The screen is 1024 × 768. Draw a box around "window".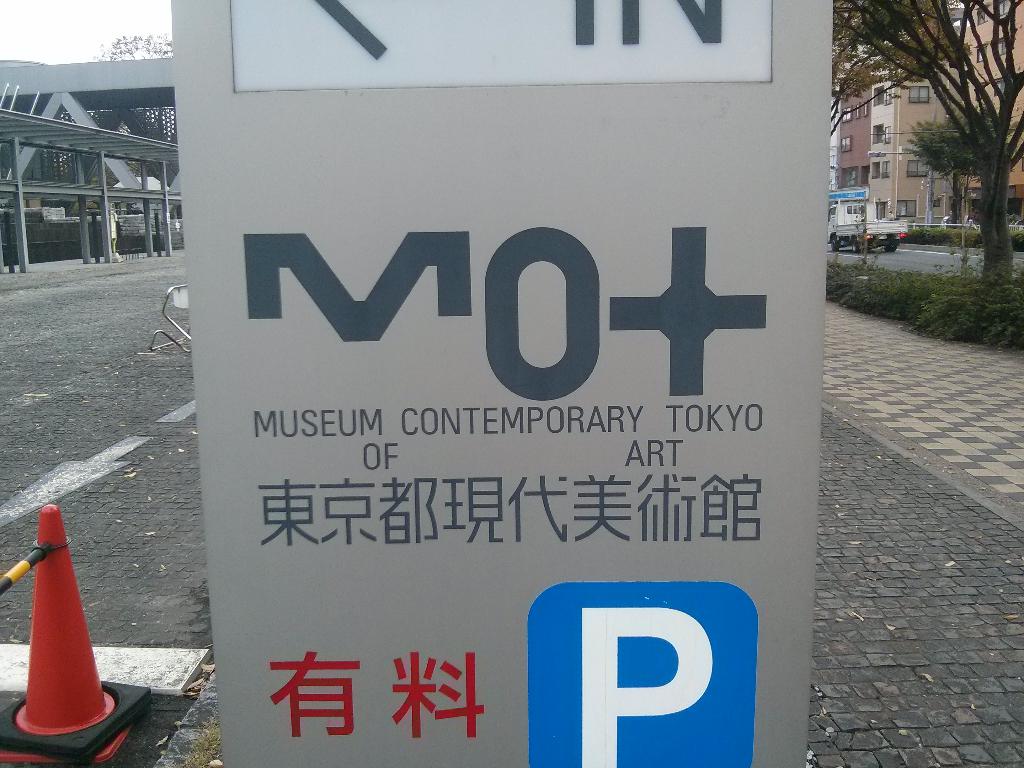
box=[908, 84, 931, 106].
